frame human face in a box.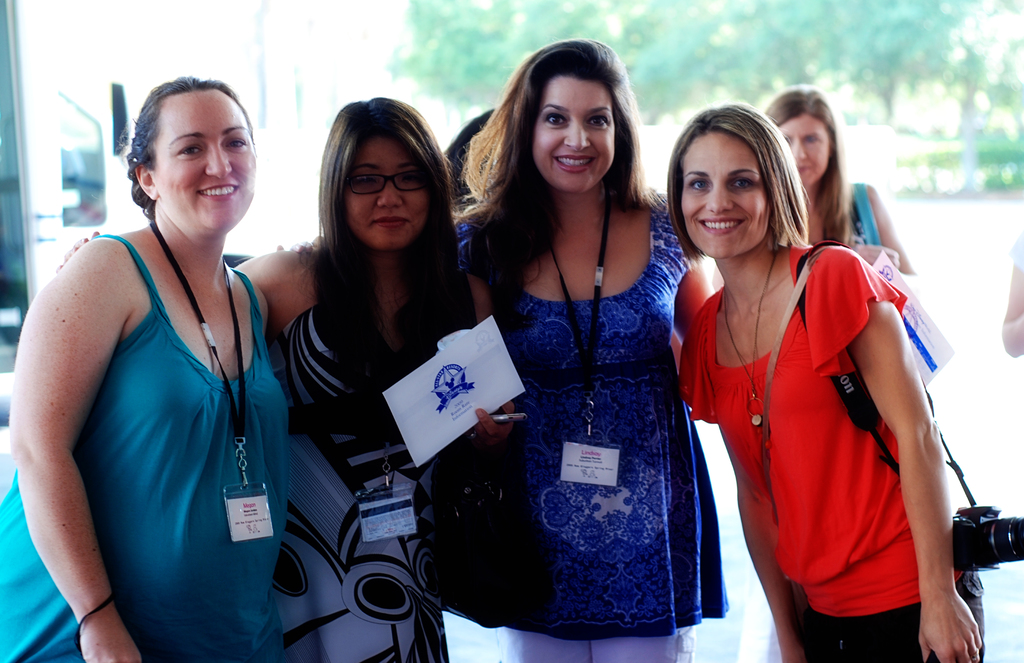
box(680, 135, 773, 258).
